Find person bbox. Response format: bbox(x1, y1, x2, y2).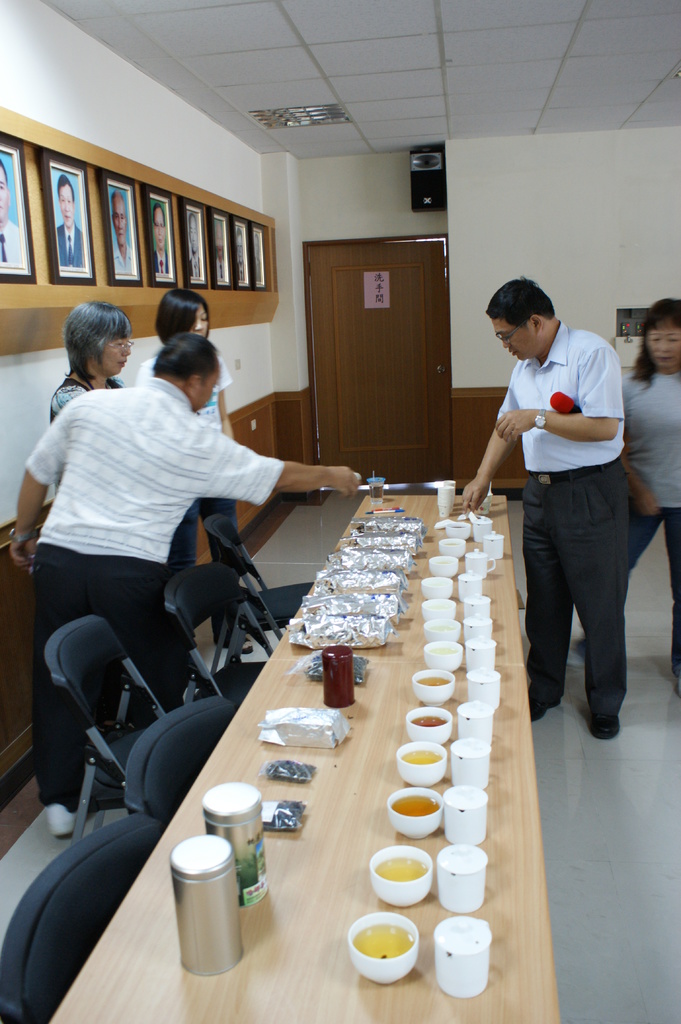
bbox(0, 162, 23, 267).
